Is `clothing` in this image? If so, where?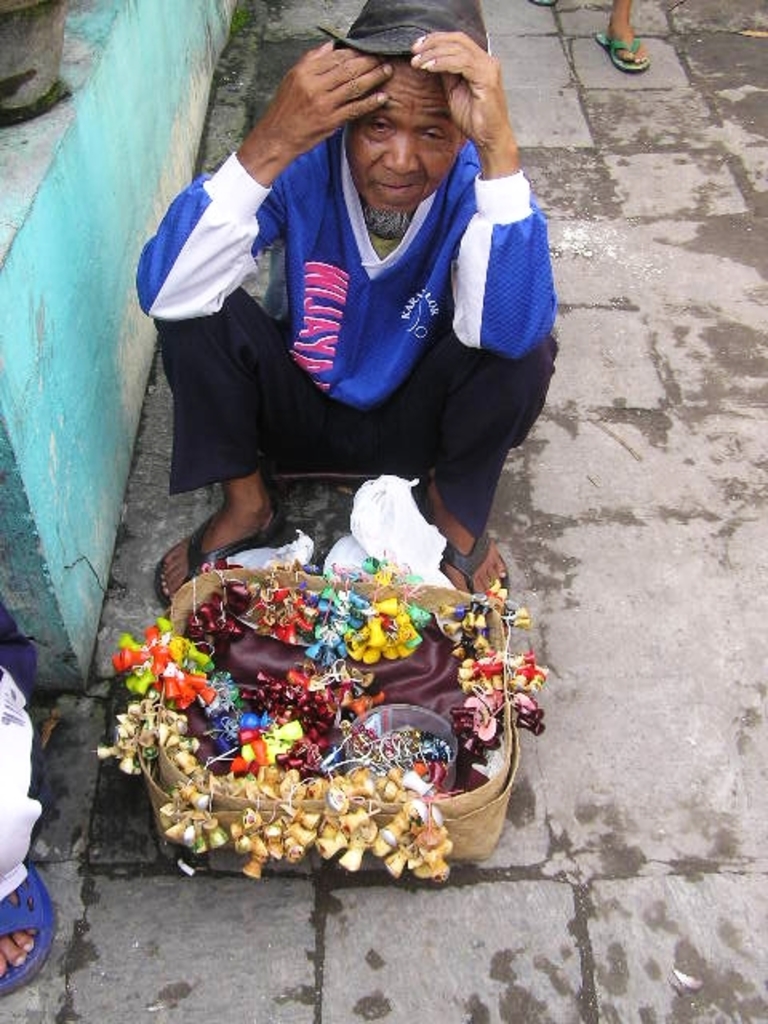
Yes, at l=0, t=589, r=40, b=910.
